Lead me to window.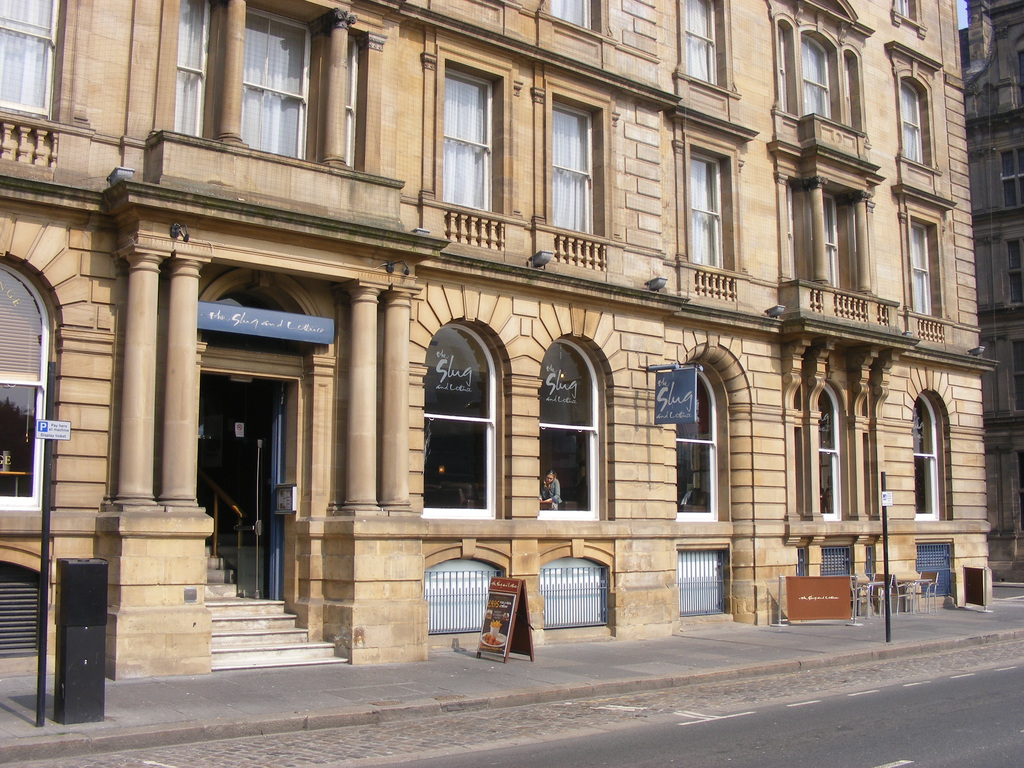
Lead to bbox=[767, 19, 869, 140].
